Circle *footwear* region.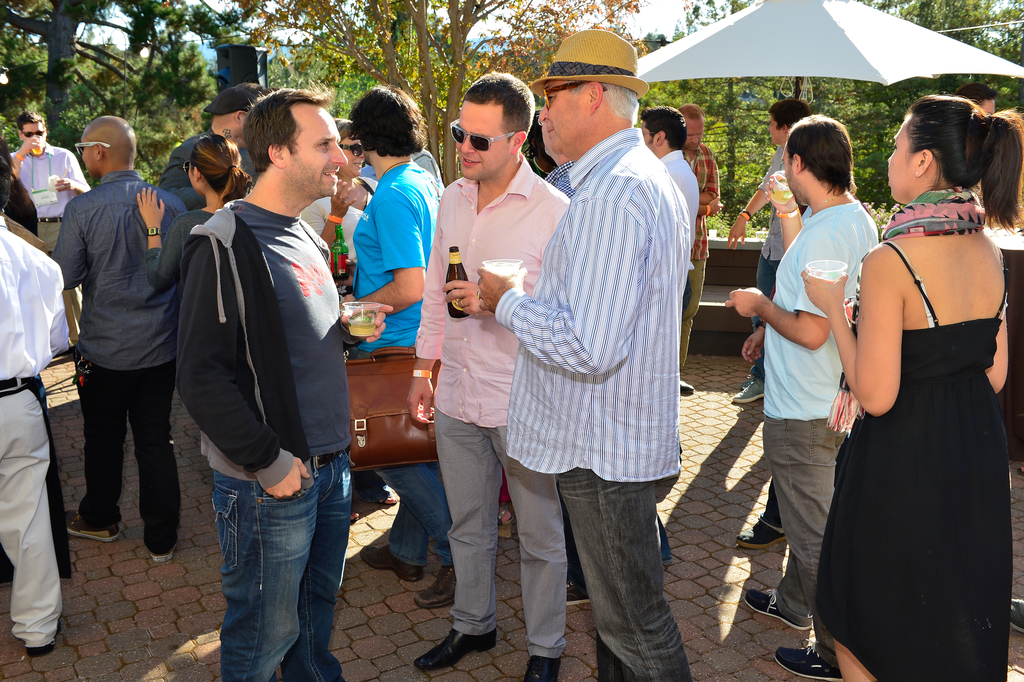
Region: {"left": 362, "top": 537, "right": 428, "bottom": 581}.
